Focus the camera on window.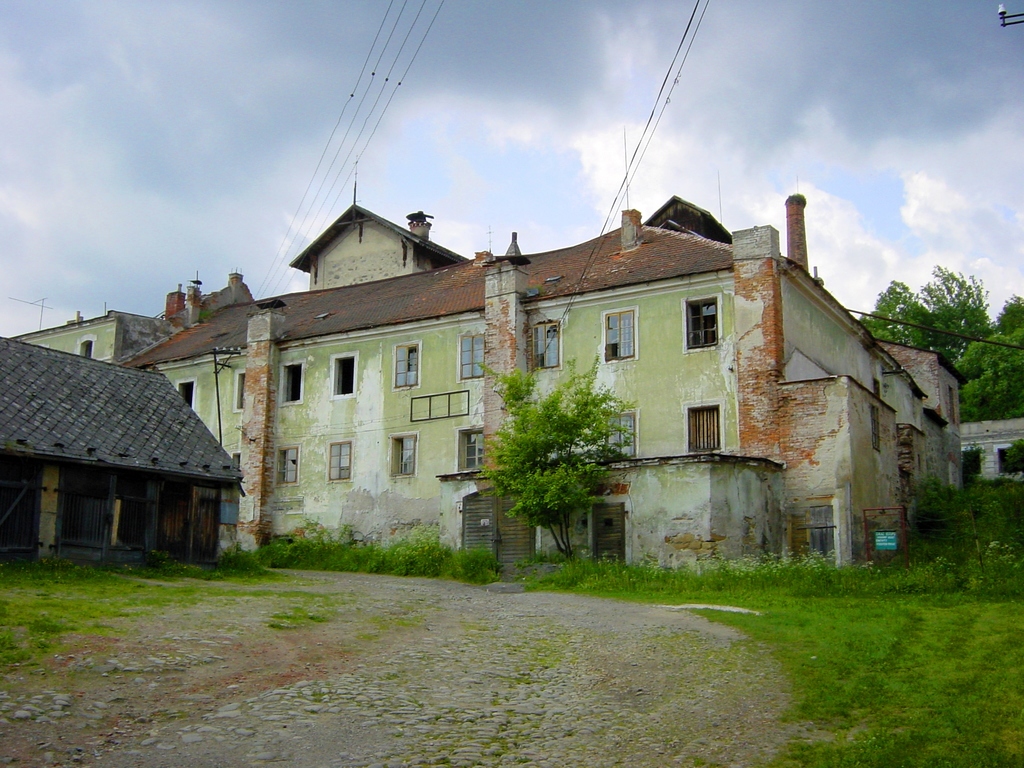
Focus region: {"left": 392, "top": 345, "right": 419, "bottom": 387}.
